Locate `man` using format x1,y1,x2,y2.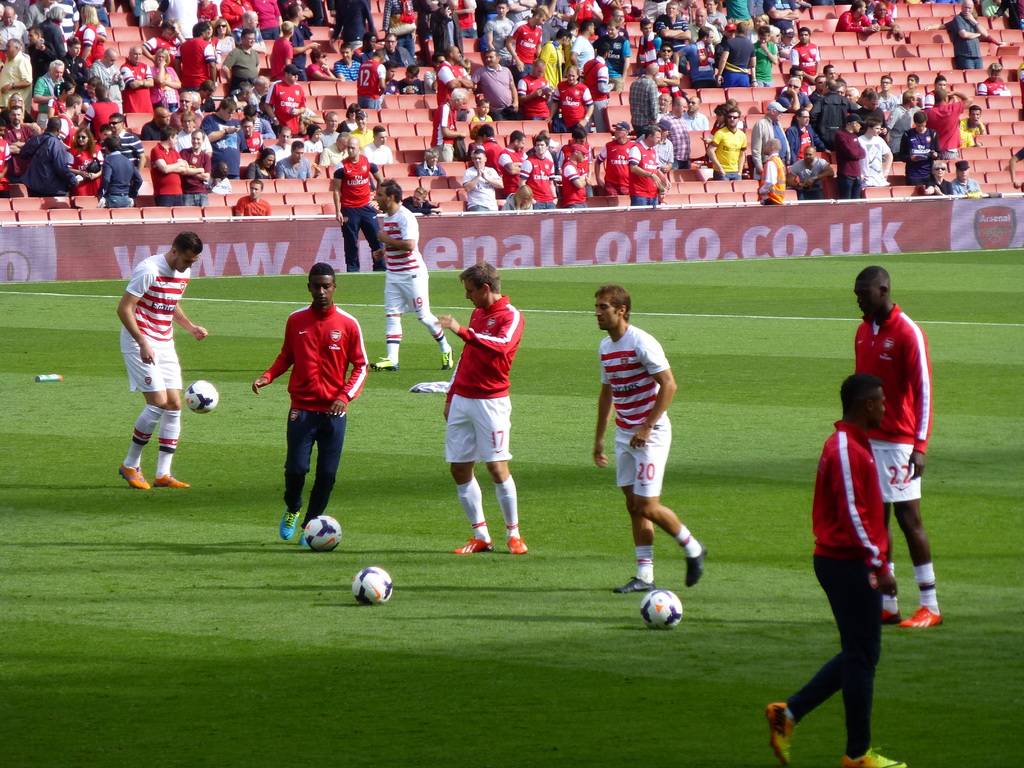
928,88,977,154.
